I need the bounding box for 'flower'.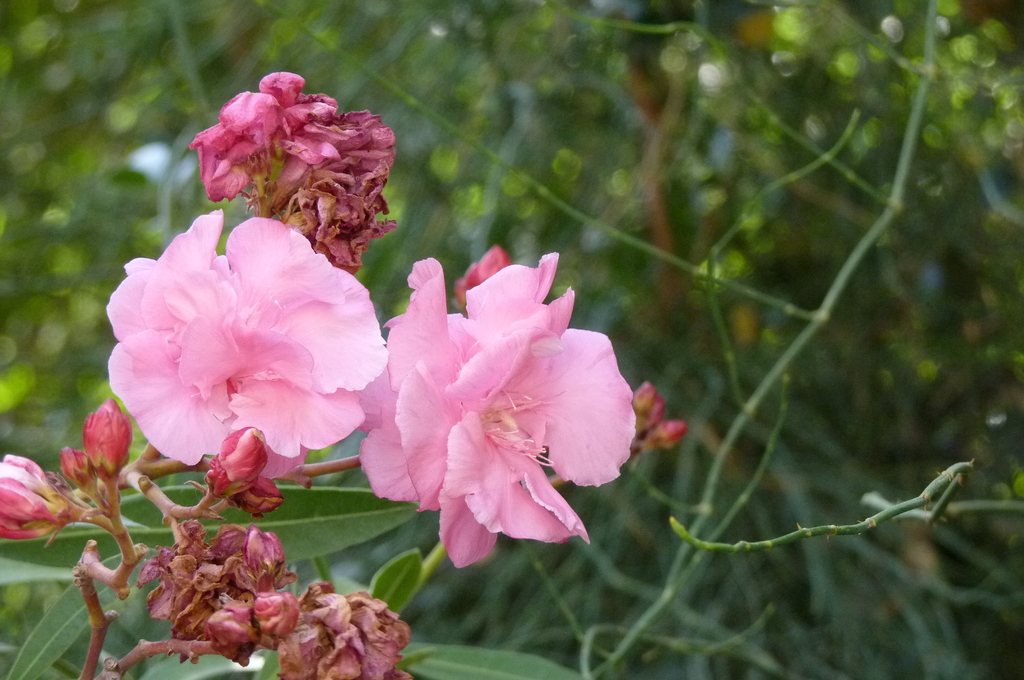
Here it is: (105, 213, 388, 471).
